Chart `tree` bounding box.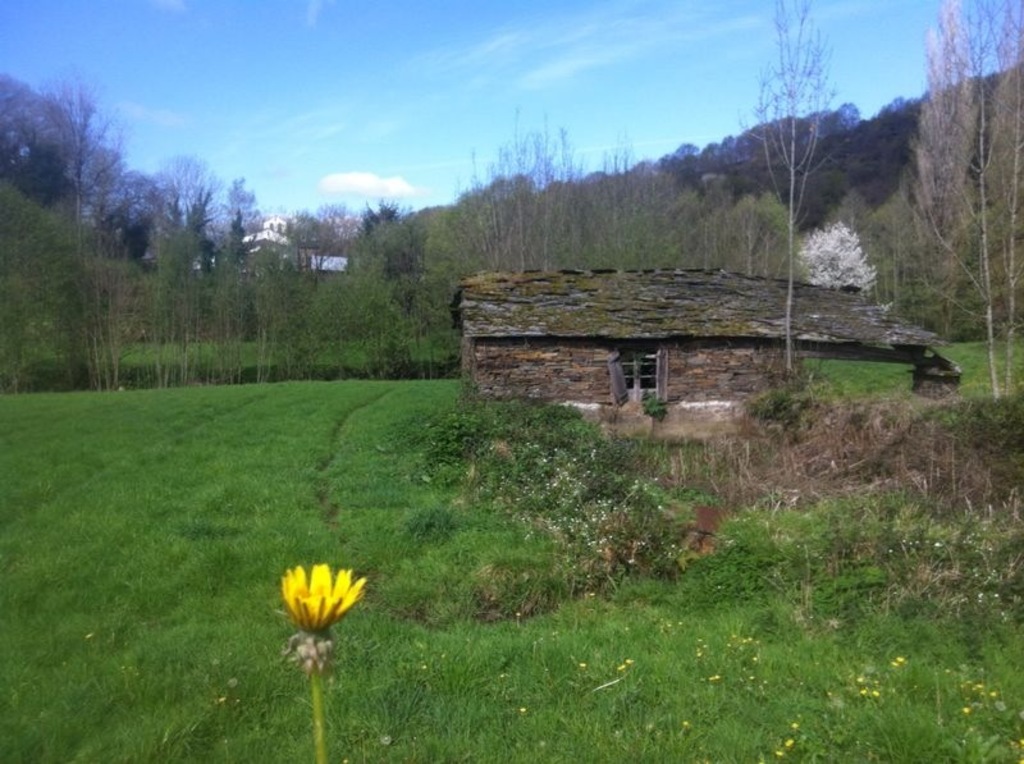
Charted: Rect(911, 0, 1021, 407).
